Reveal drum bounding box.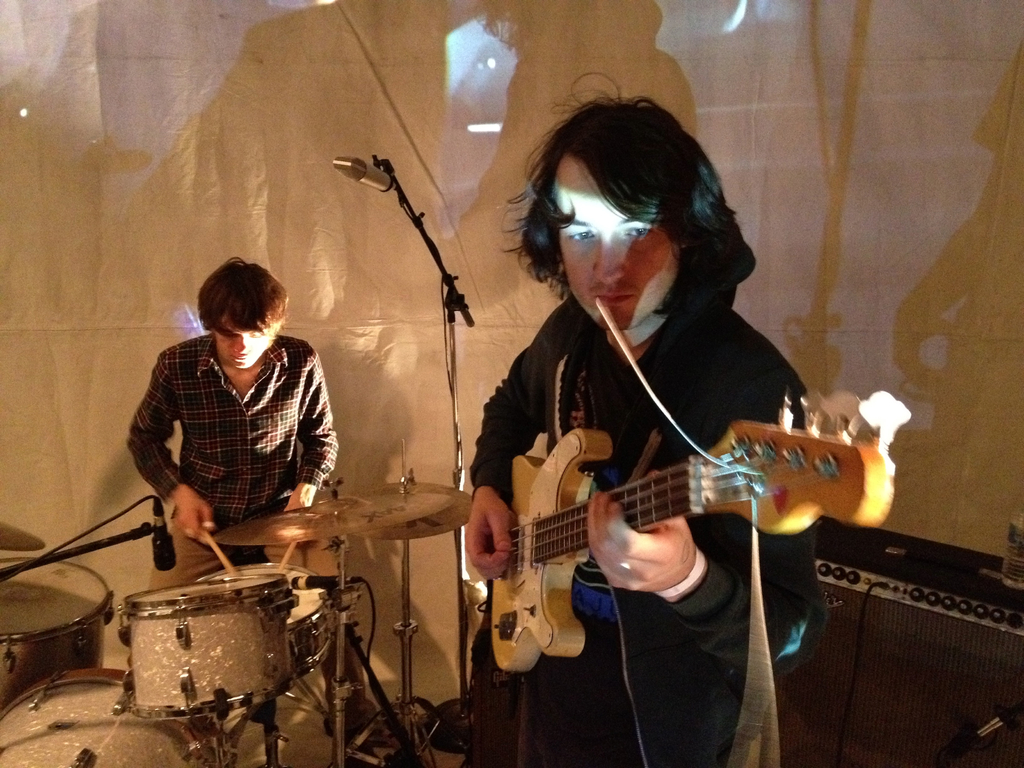
Revealed: detection(0, 669, 228, 767).
